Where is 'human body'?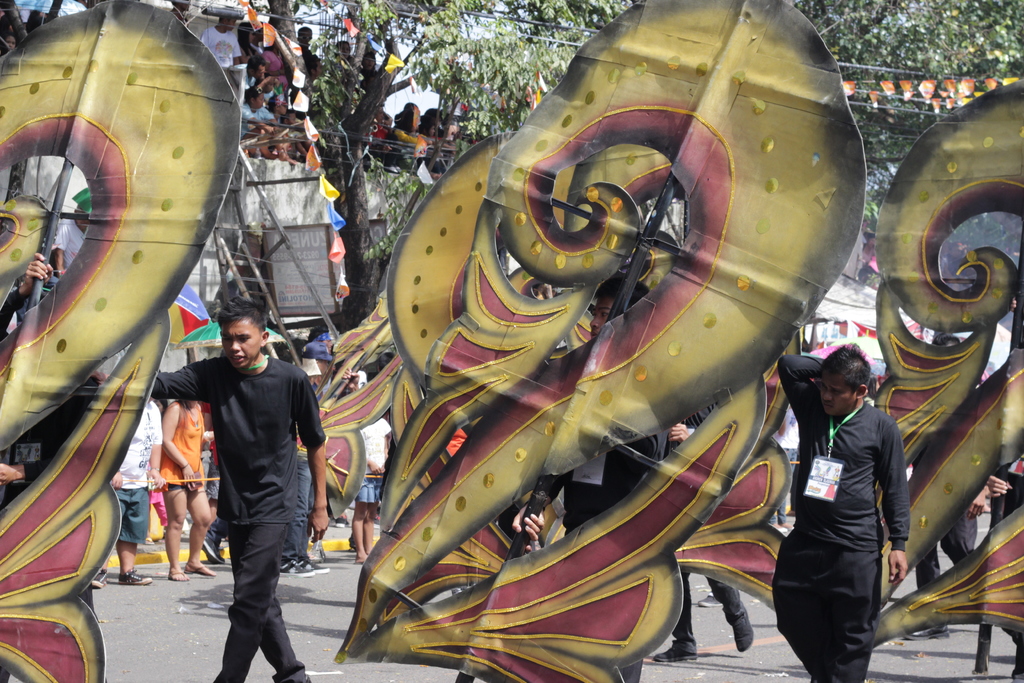
<bbox>160, 395, 212, 582</bbox>.
